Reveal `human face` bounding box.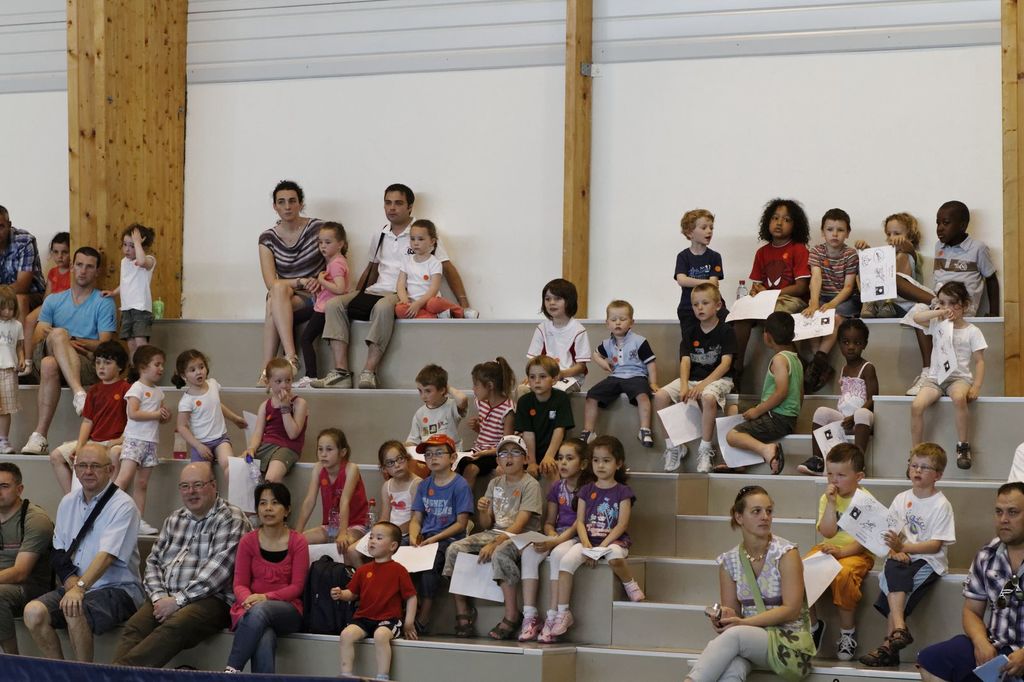
Revealed: x1=75, y1=257, x2=95, y2=283.
